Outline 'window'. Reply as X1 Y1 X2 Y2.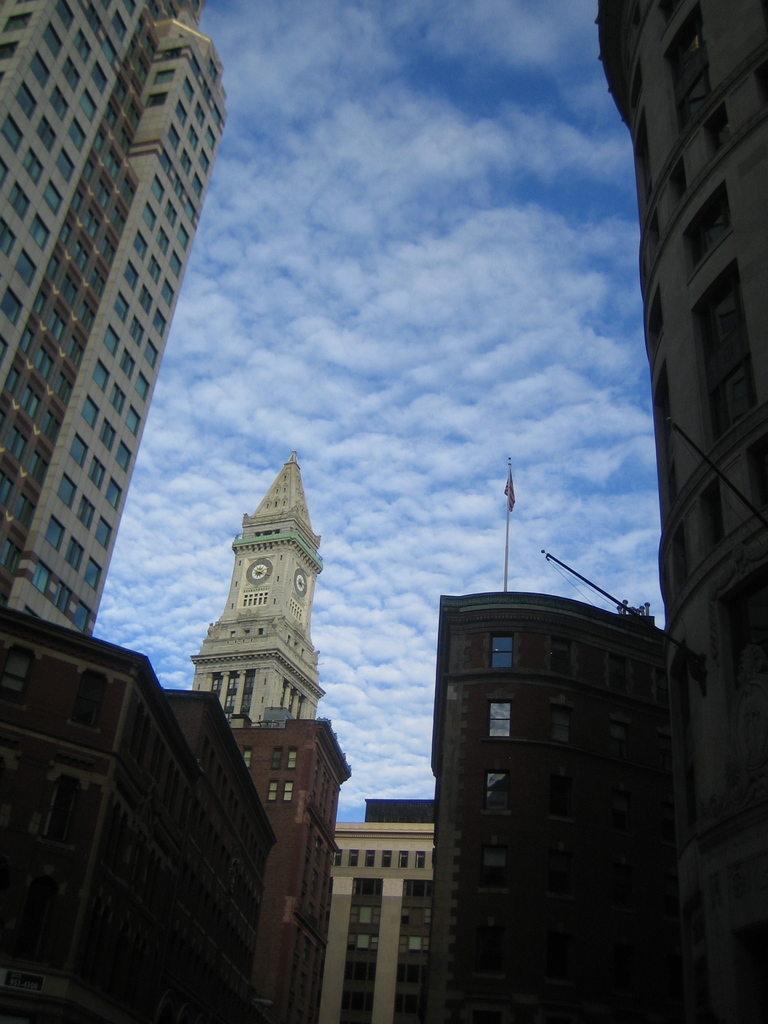
480 837 506 895.
